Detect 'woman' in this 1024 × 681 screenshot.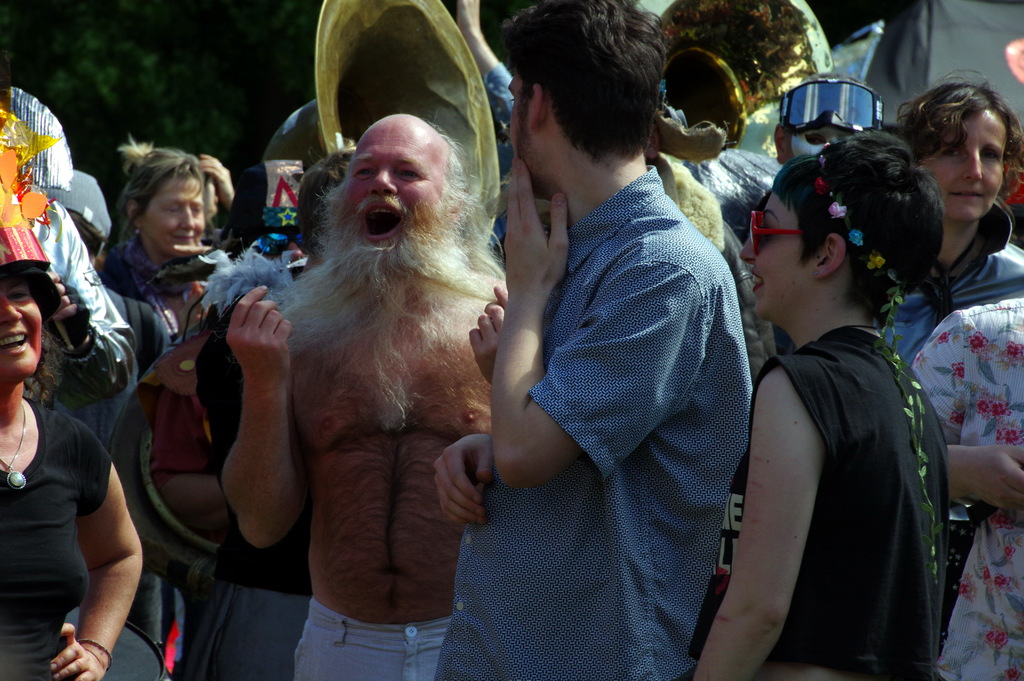
Detection: (left=103, top=138, right=245, bottom=339).
